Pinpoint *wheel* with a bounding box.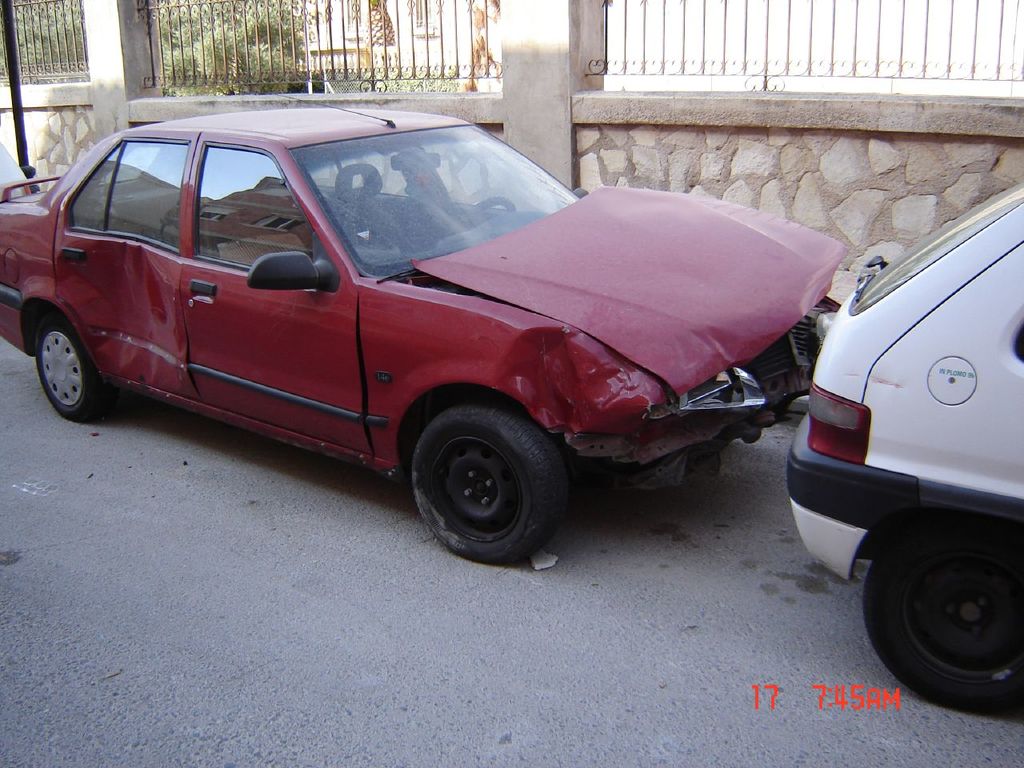
(34, 312, 110, 420).
